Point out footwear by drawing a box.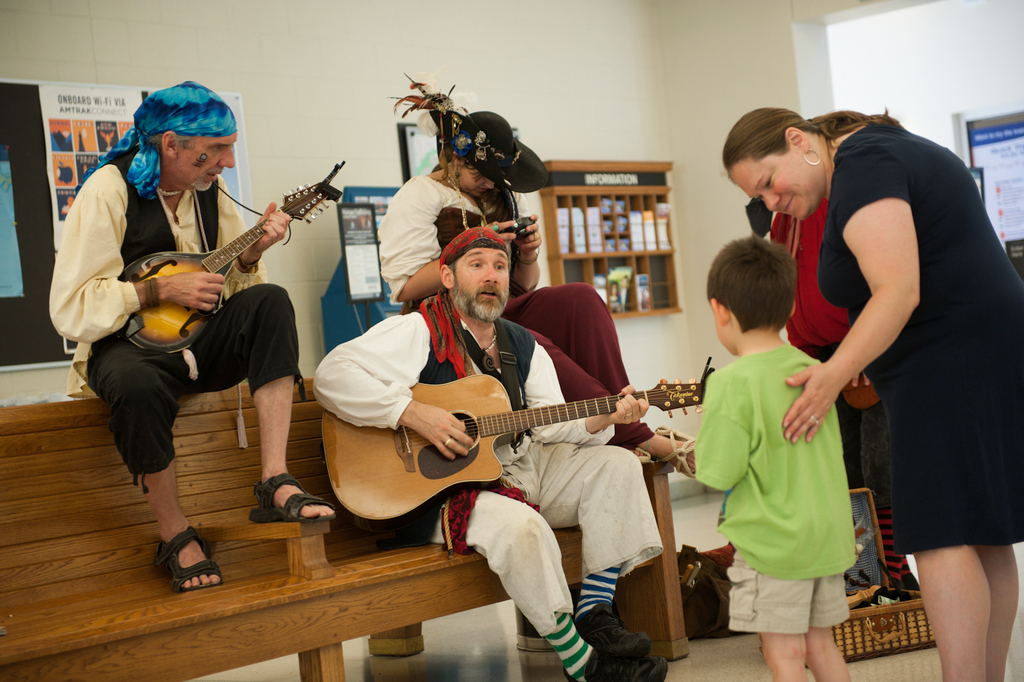
select_region(650, 422, 700, 477).
